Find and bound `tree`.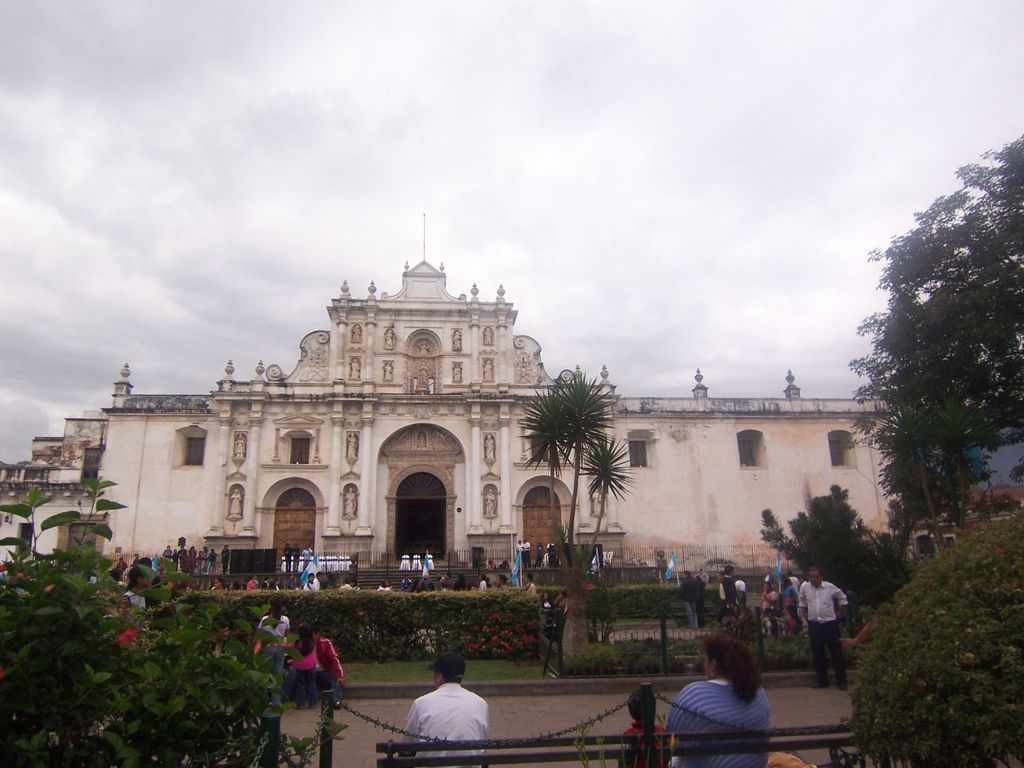
Bound: (x1=581, y1=430, x2=627, y2=558).
